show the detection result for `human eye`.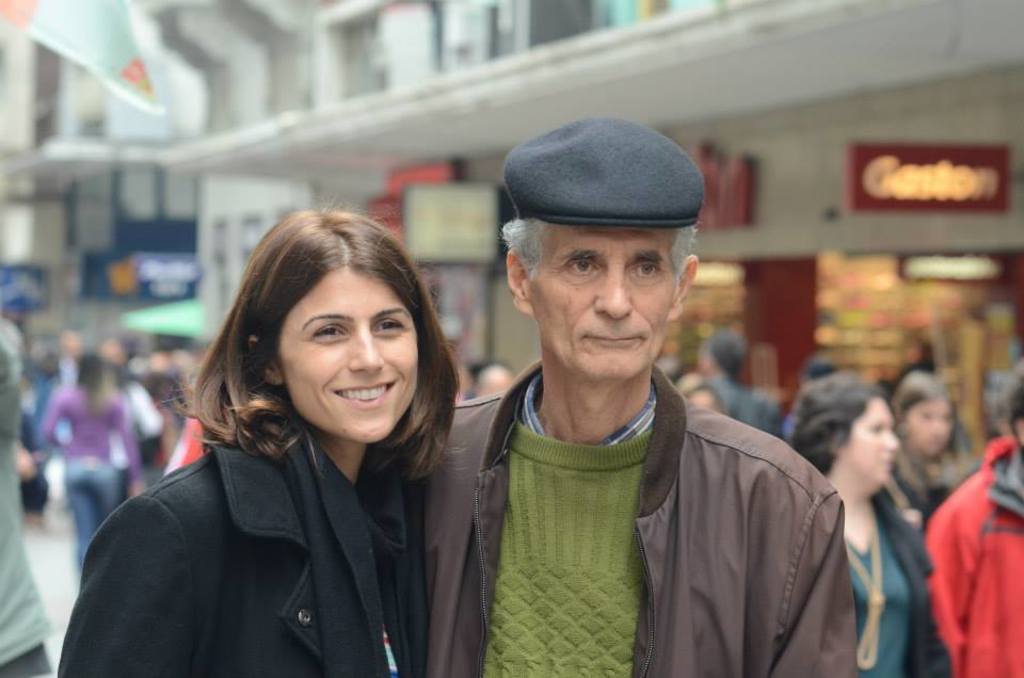
select_region(630, 259, 663, 280).
